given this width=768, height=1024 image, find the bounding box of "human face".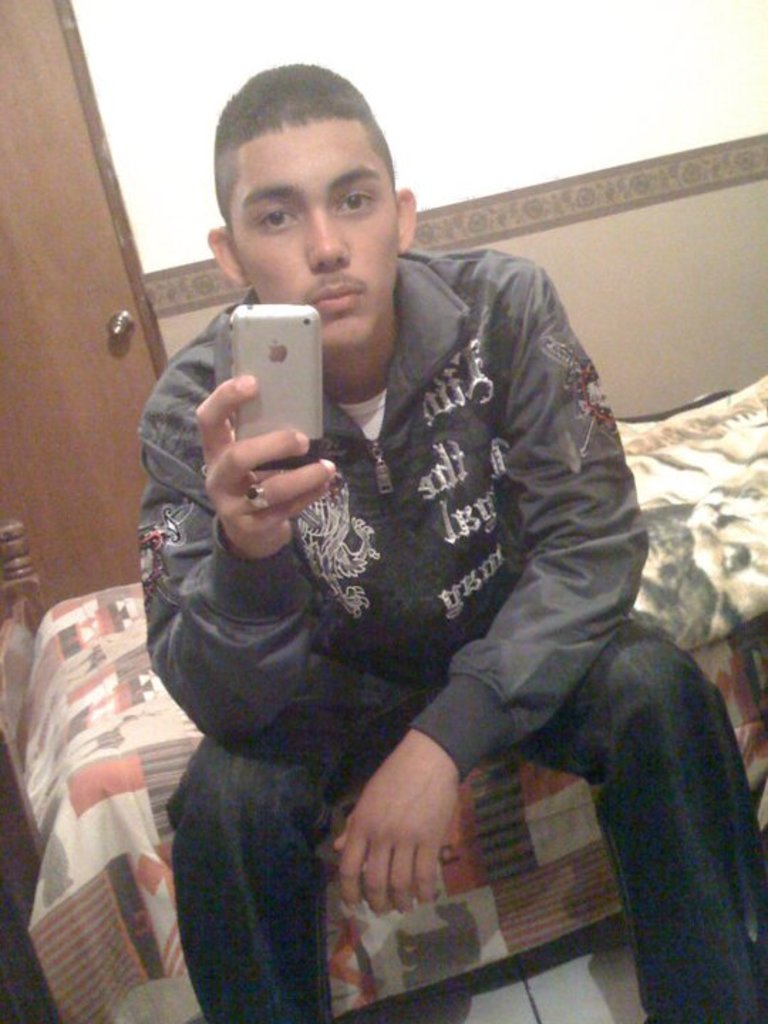
[left=222, top=112, right=405, bottom=350].
